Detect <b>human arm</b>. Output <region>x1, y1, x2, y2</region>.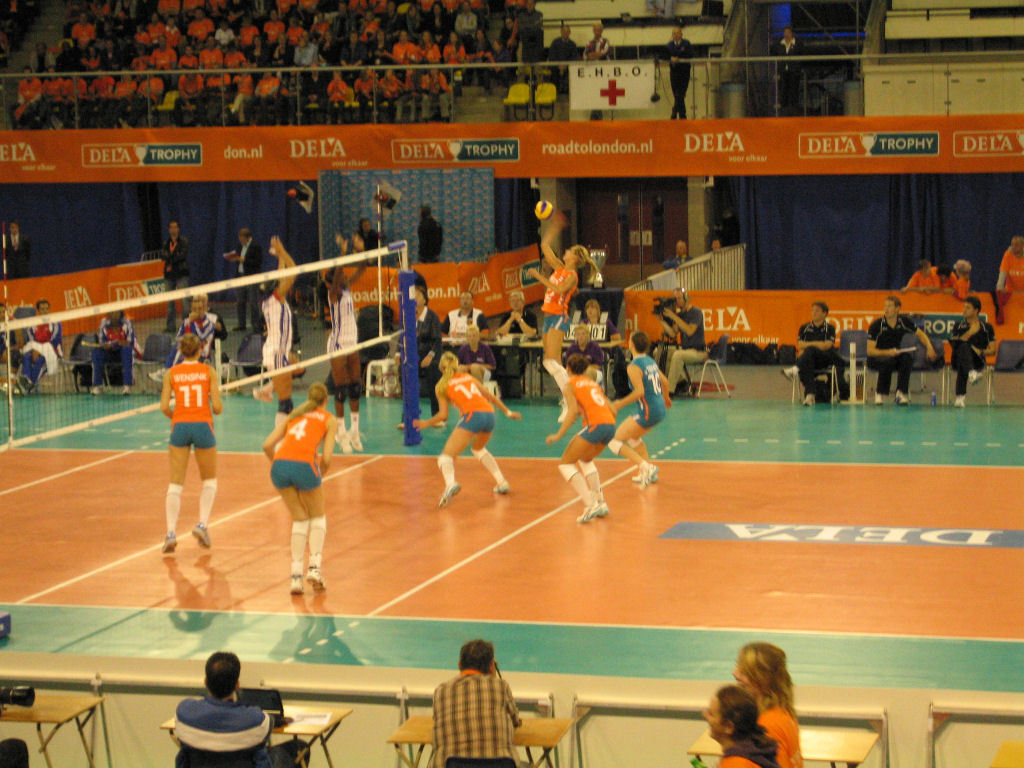
<region>232, 66, 252, 95</region>.
